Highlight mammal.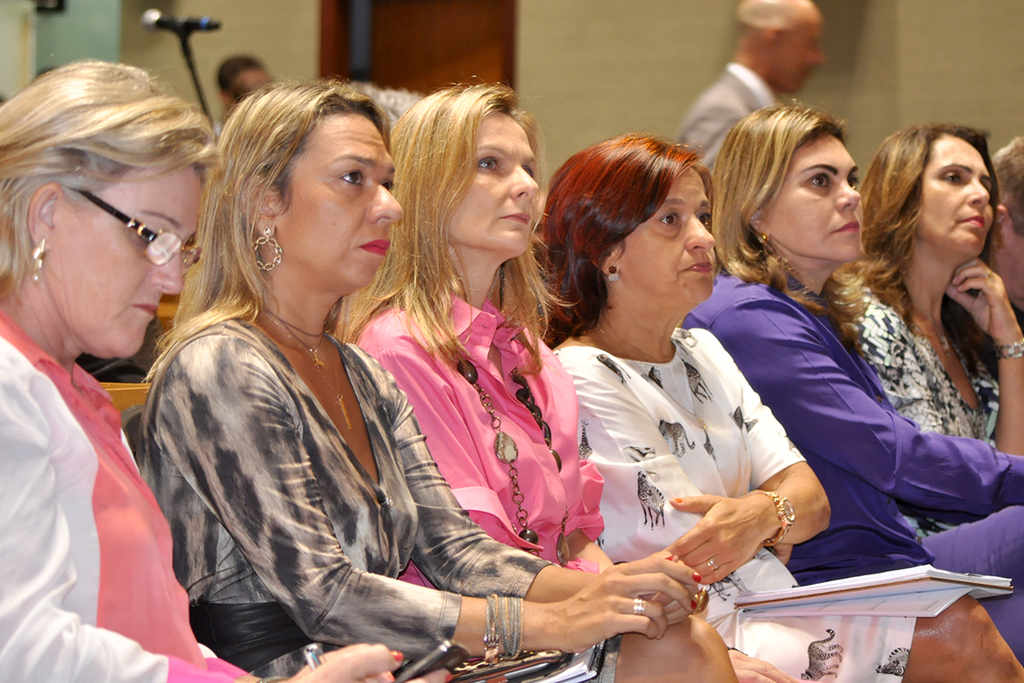
Highlighted region: detection(840, 114, 1023, 467).
